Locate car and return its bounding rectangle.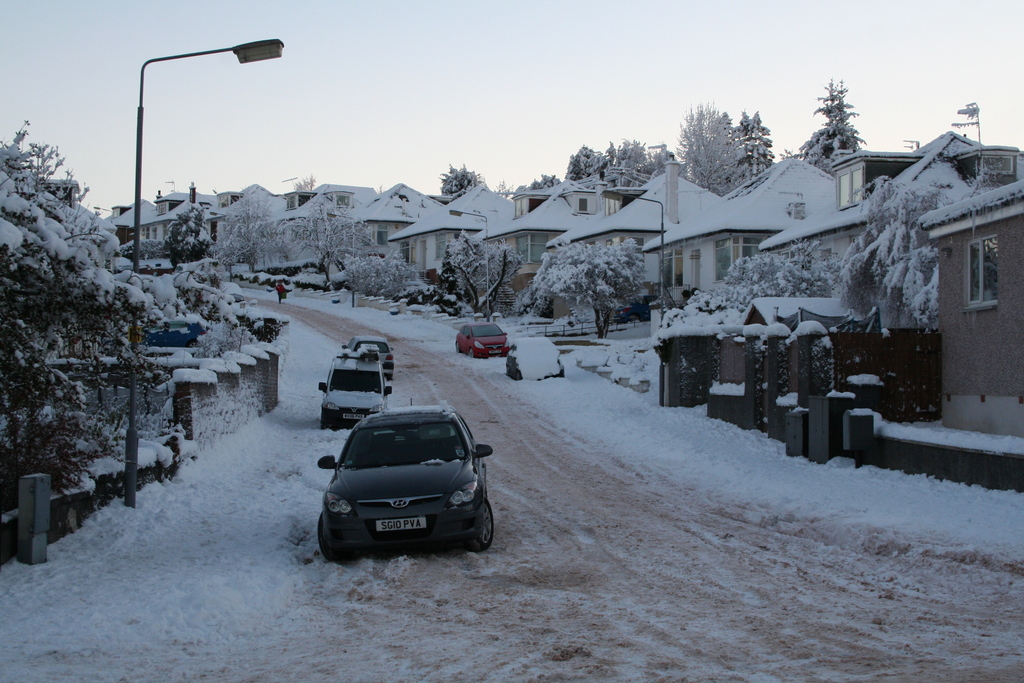
select_region(339, 336, 395, 377).
